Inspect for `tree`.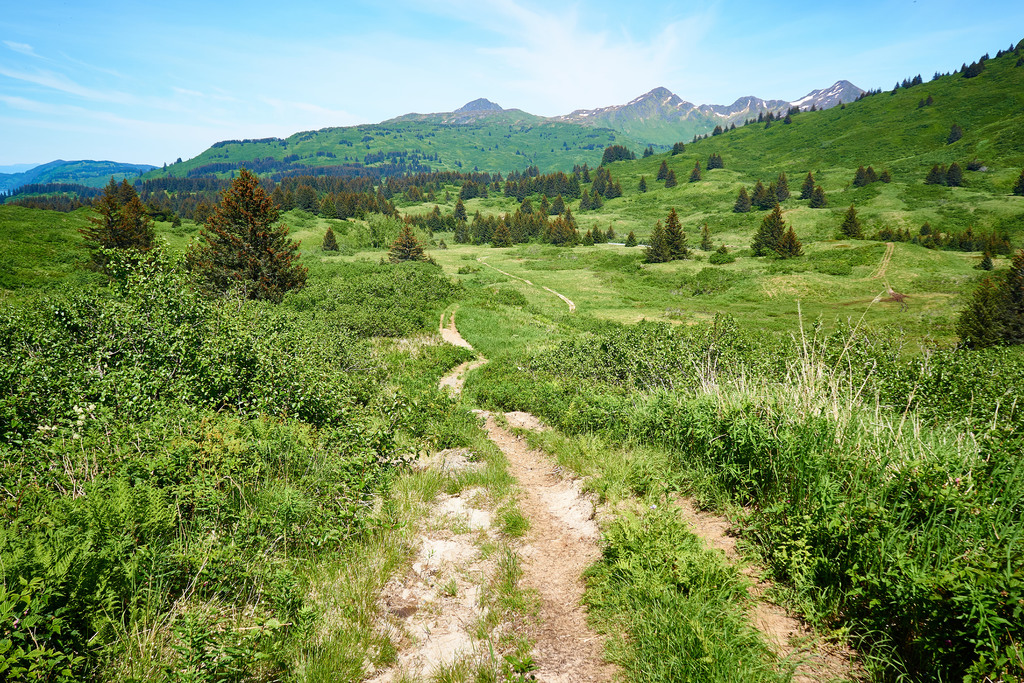
Inspection: BBox(959, 252, 1023, 359).
